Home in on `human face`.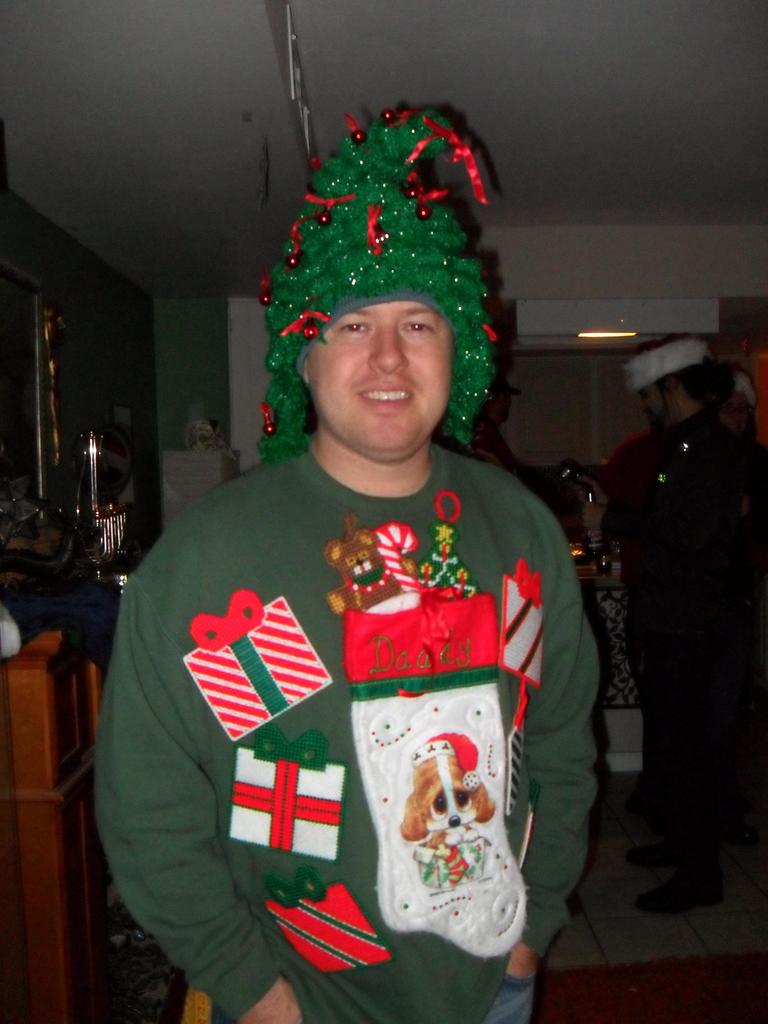
Homed in at box(311, 306, 459, 456).
